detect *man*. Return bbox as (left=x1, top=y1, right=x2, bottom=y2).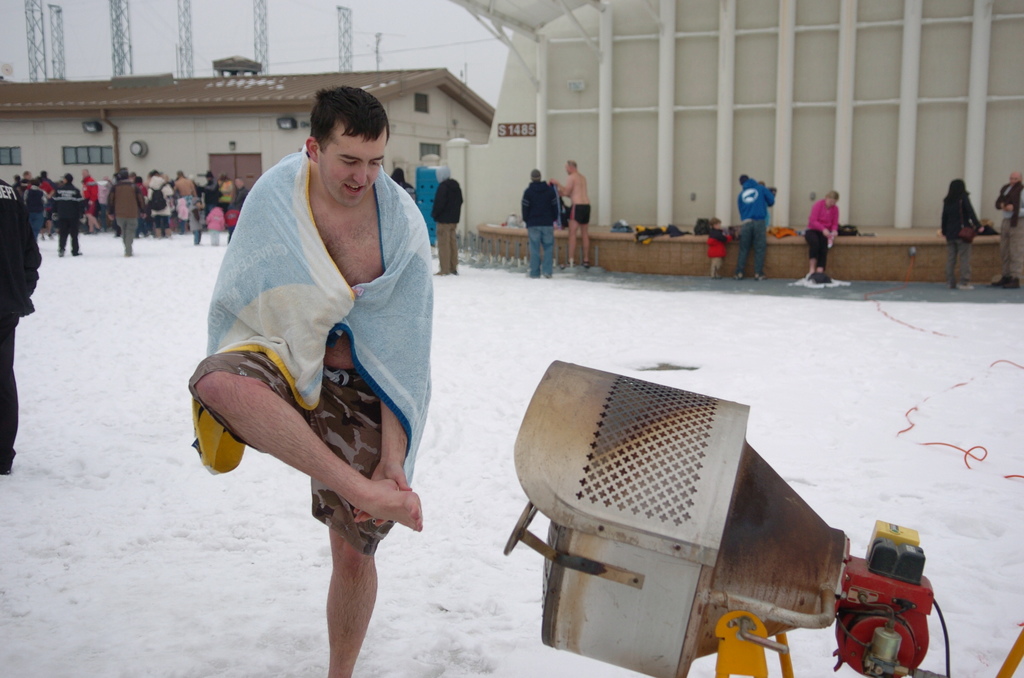
(left=179, top=83, right=445, bottom=633).
